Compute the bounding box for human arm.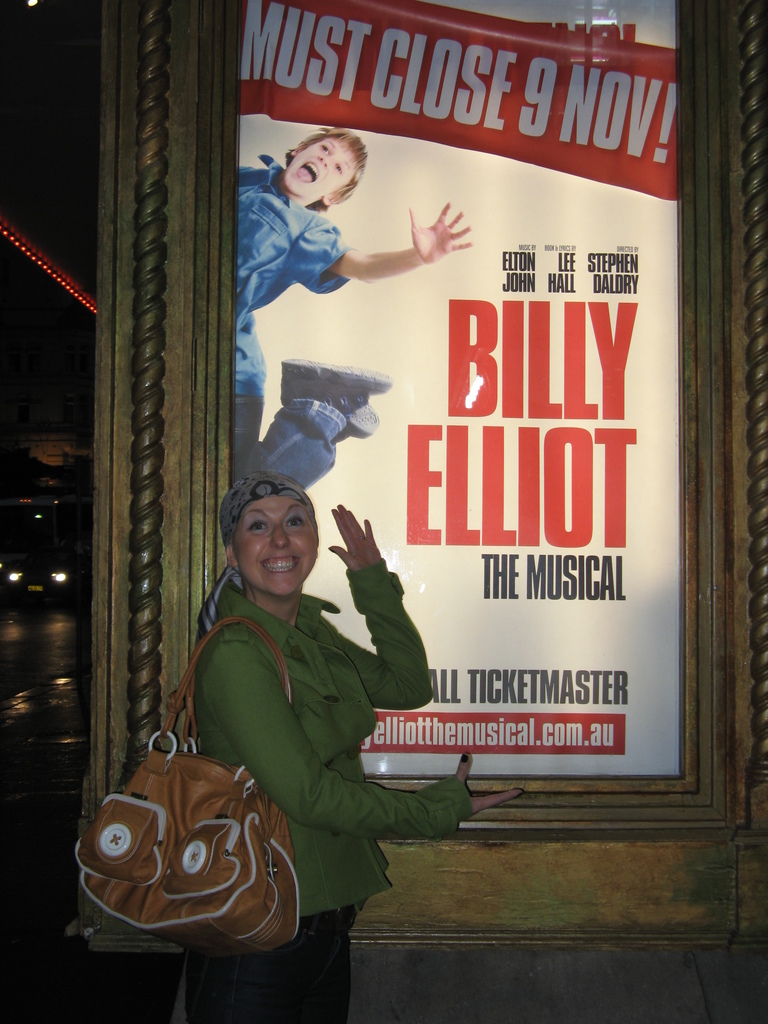
BBox(305, 192, 491, 300).
